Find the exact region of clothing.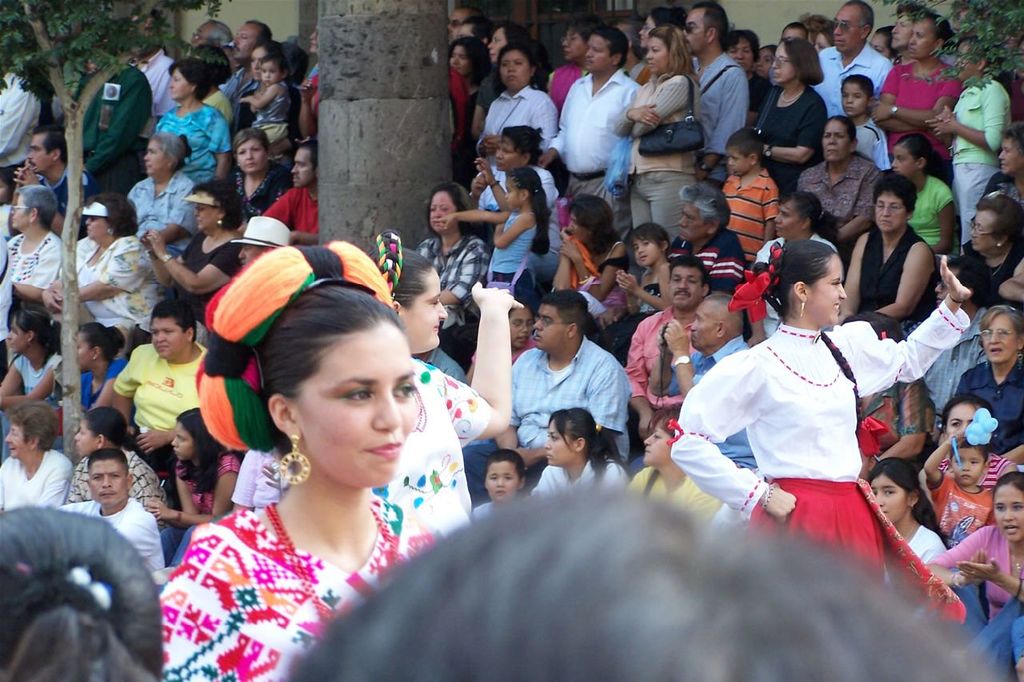
Exact region: 414/343/470/382.
